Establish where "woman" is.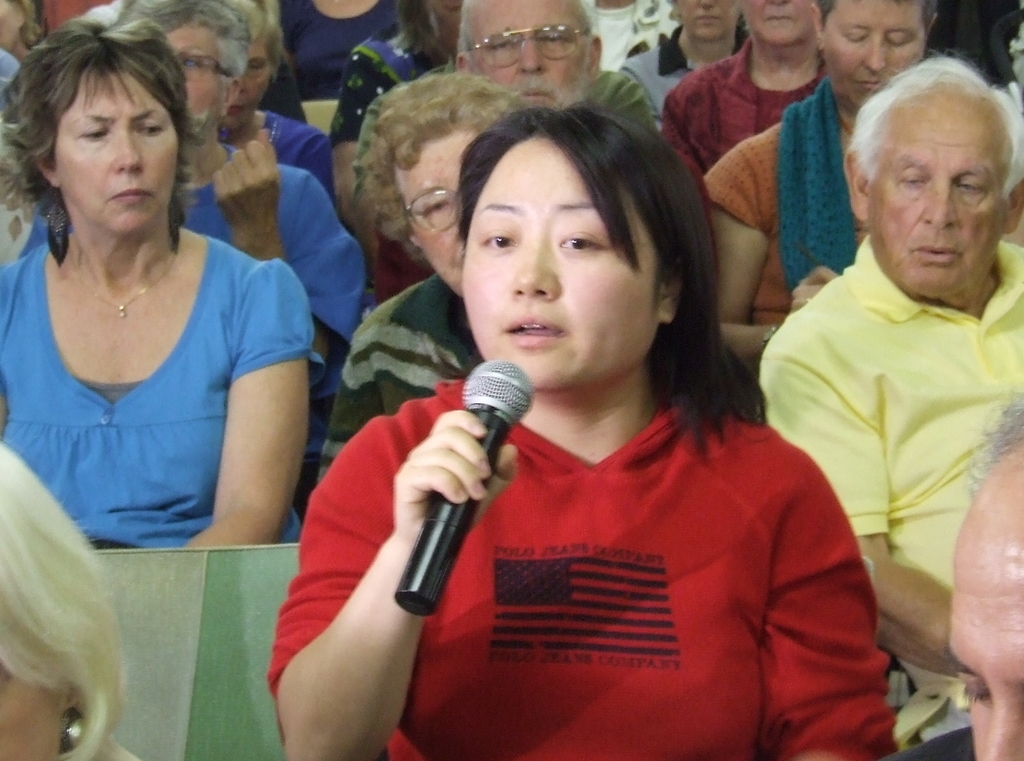
Established at {"left": 317, "top": 70, "right": 551, "bottom": 478}.
